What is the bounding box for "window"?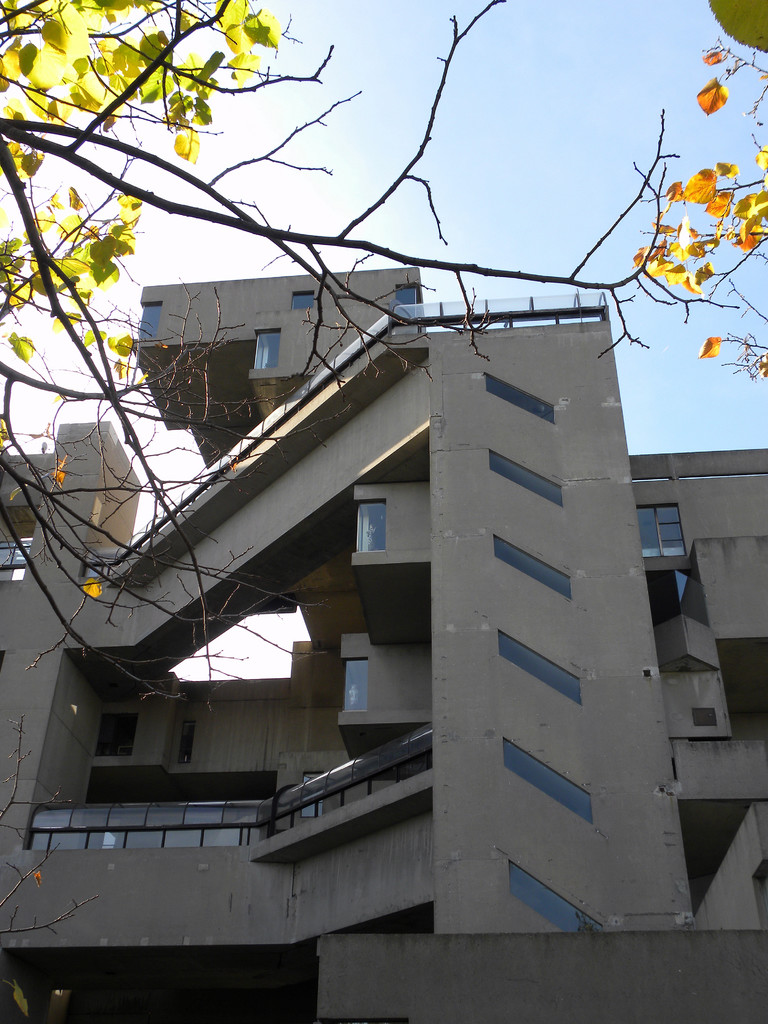
l=353, t=497, r=384, b=559.
